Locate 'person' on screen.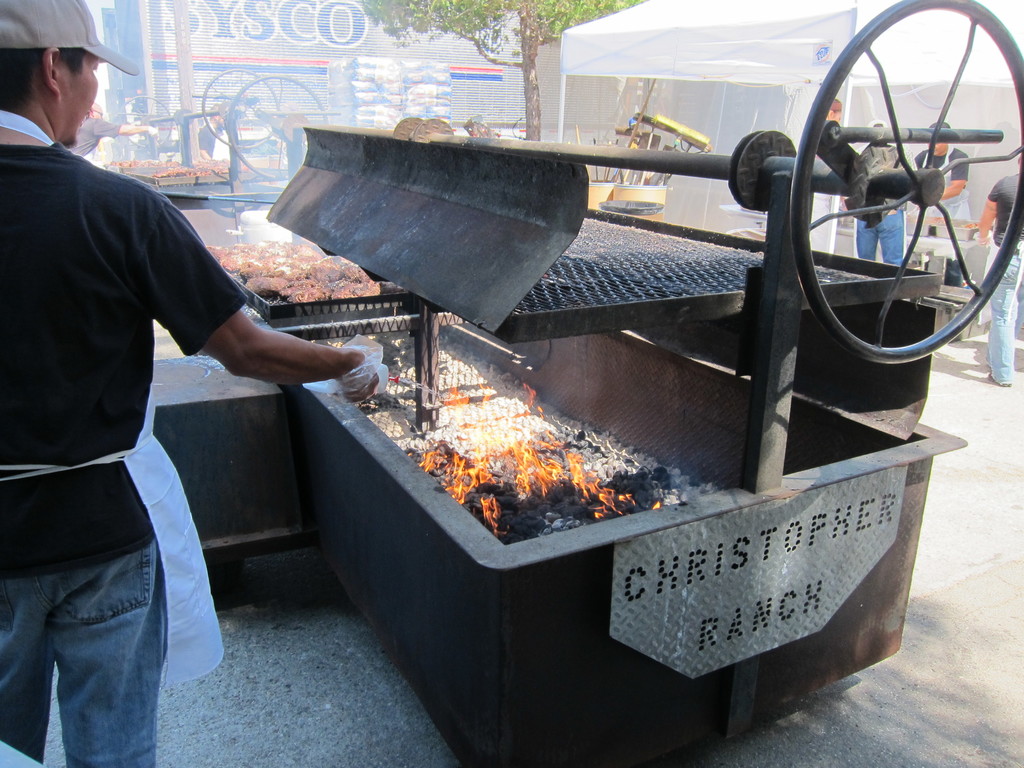
On screen at {"left": 15, "top": 7, "right": 268, "bottom": 749}.
